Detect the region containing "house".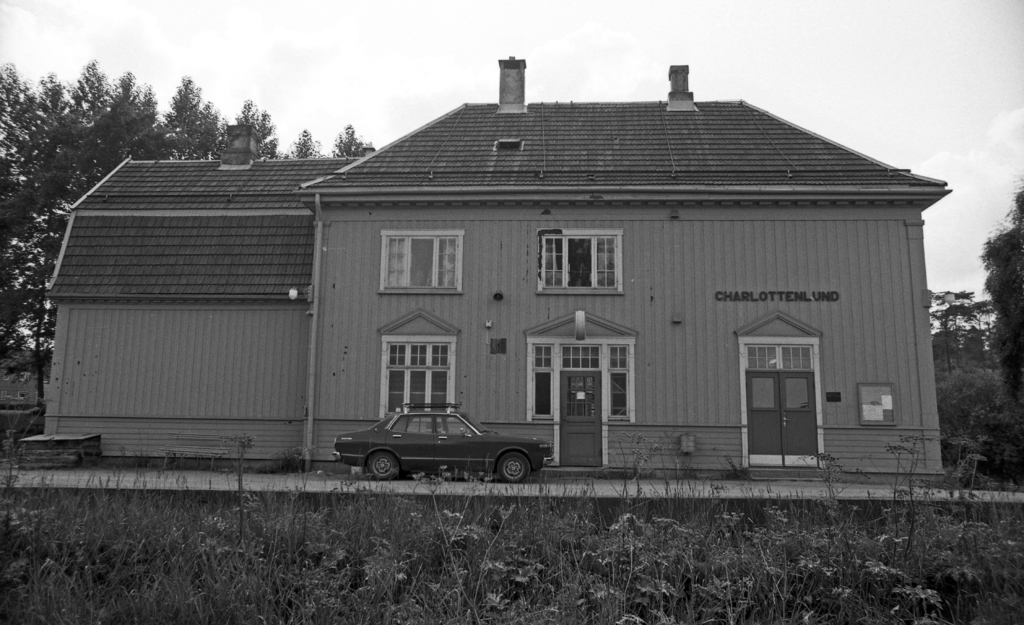
select_region(42, 122, 368, 459).
